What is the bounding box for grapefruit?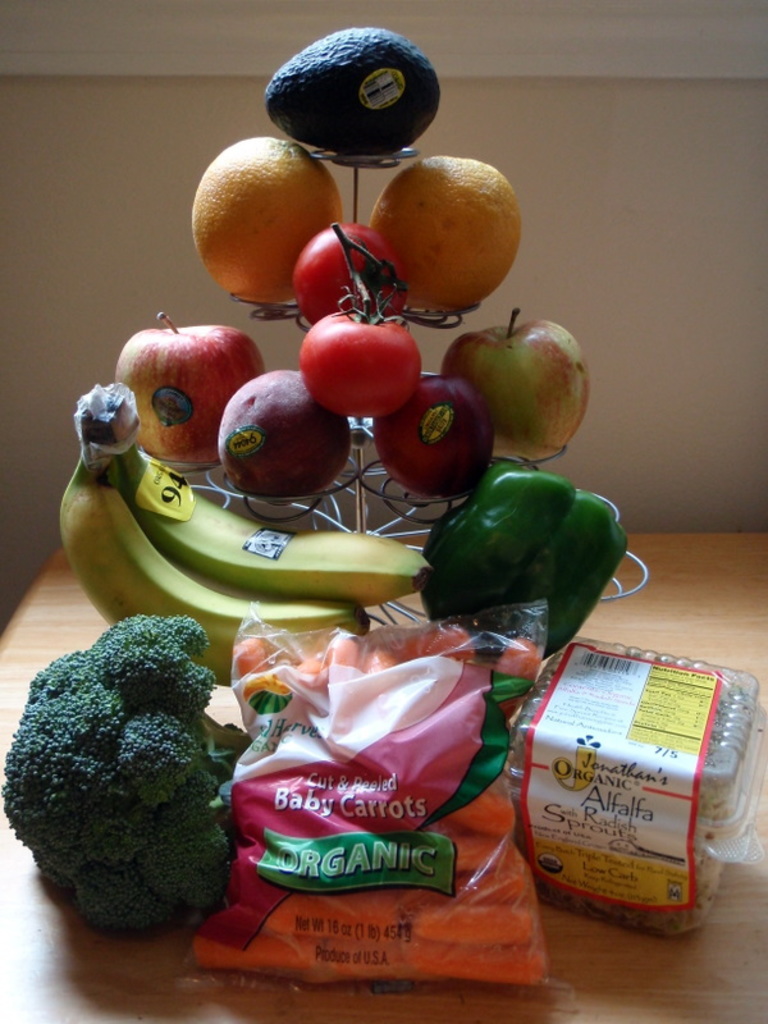
region(192, 133, 343, 306).
